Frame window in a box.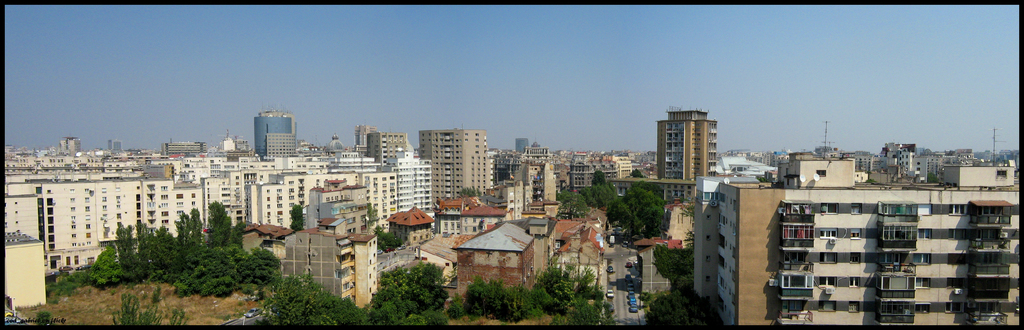
l=817, t=229, r=836, b=237.
